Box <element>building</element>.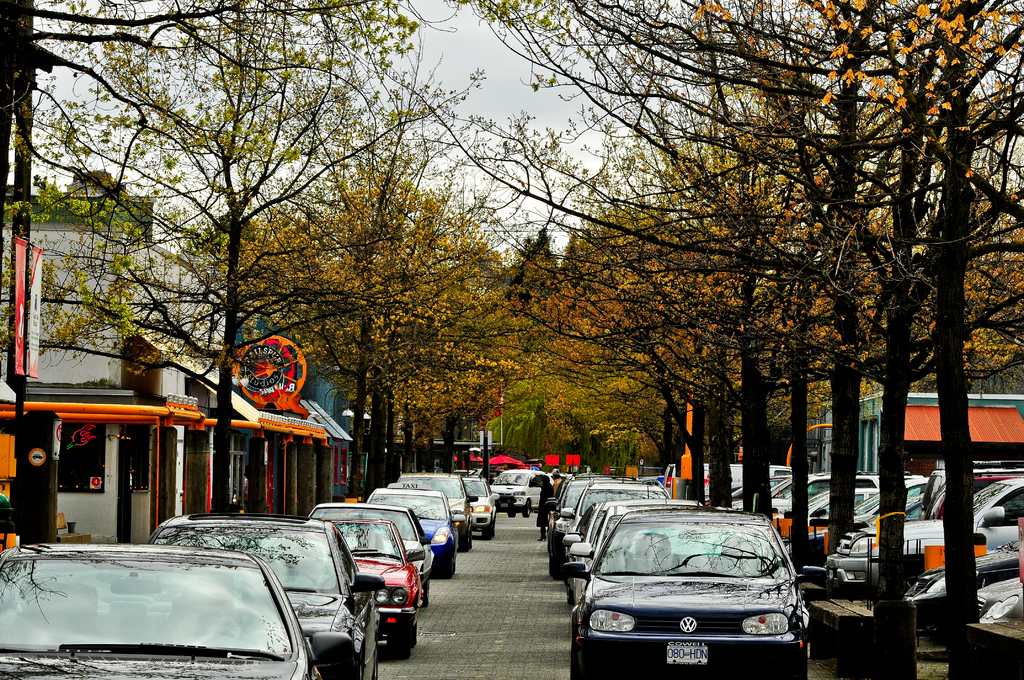
{"left": 0, "top": 166, "right": 349, "bottom": 542}.
